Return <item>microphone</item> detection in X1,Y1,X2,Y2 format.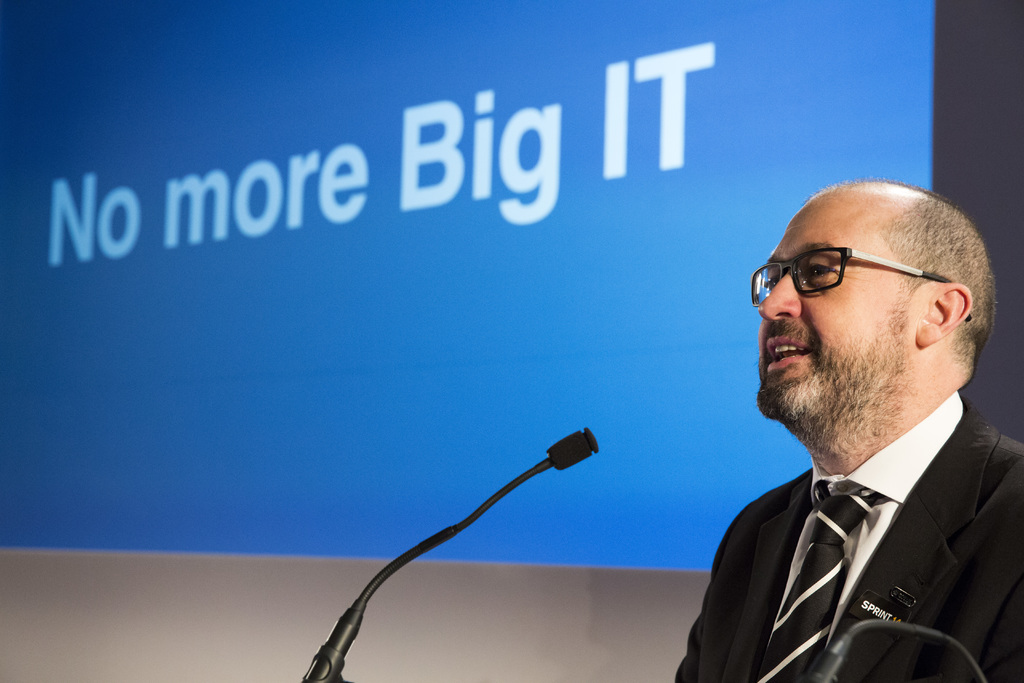
302,425,600,682.
